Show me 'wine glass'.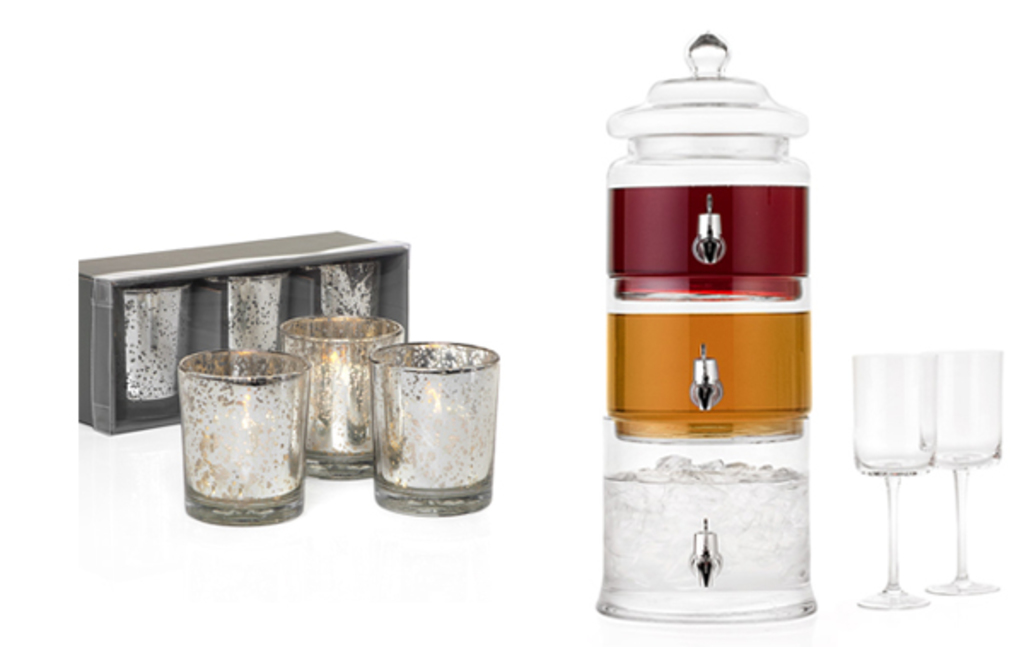
'wine glass' is here: Rect(930, 353, 1005, 594).
